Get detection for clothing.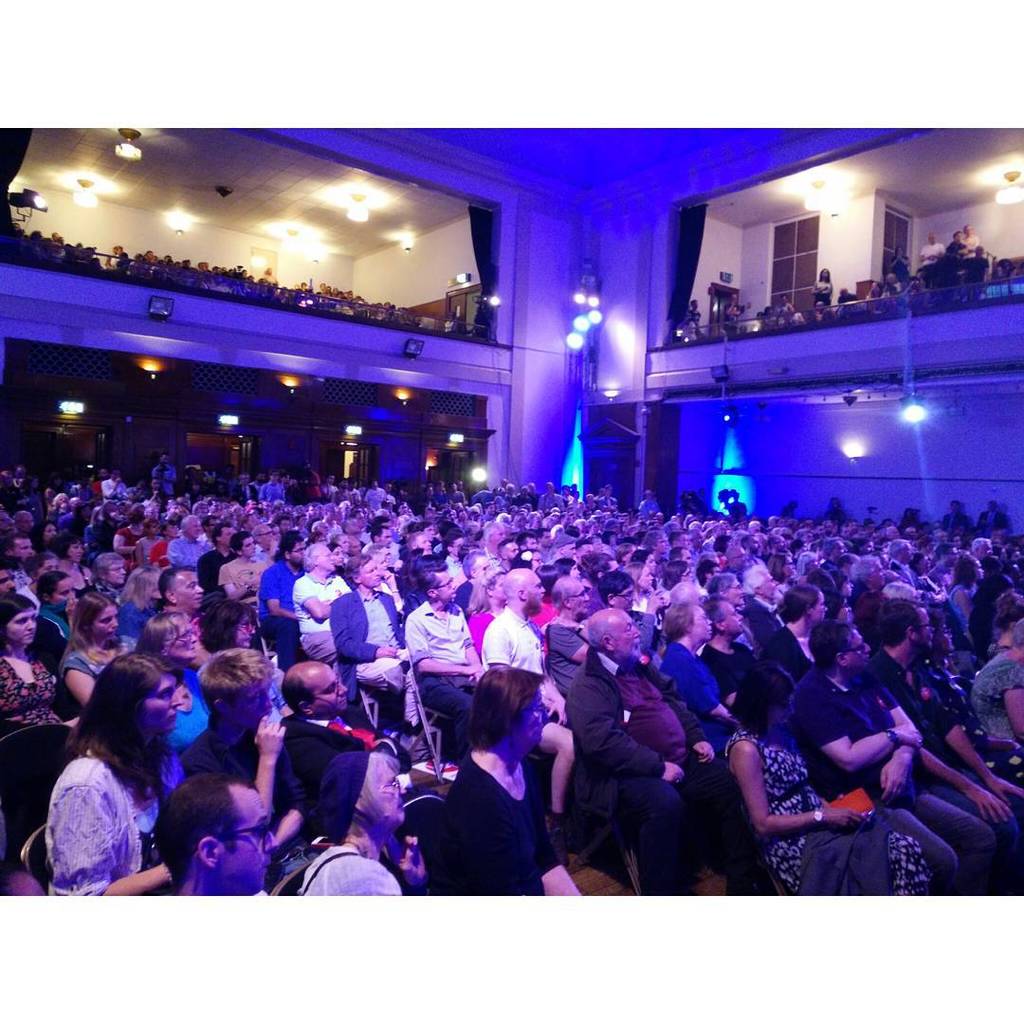
Detection: rect(143, 530, 159, 567).
